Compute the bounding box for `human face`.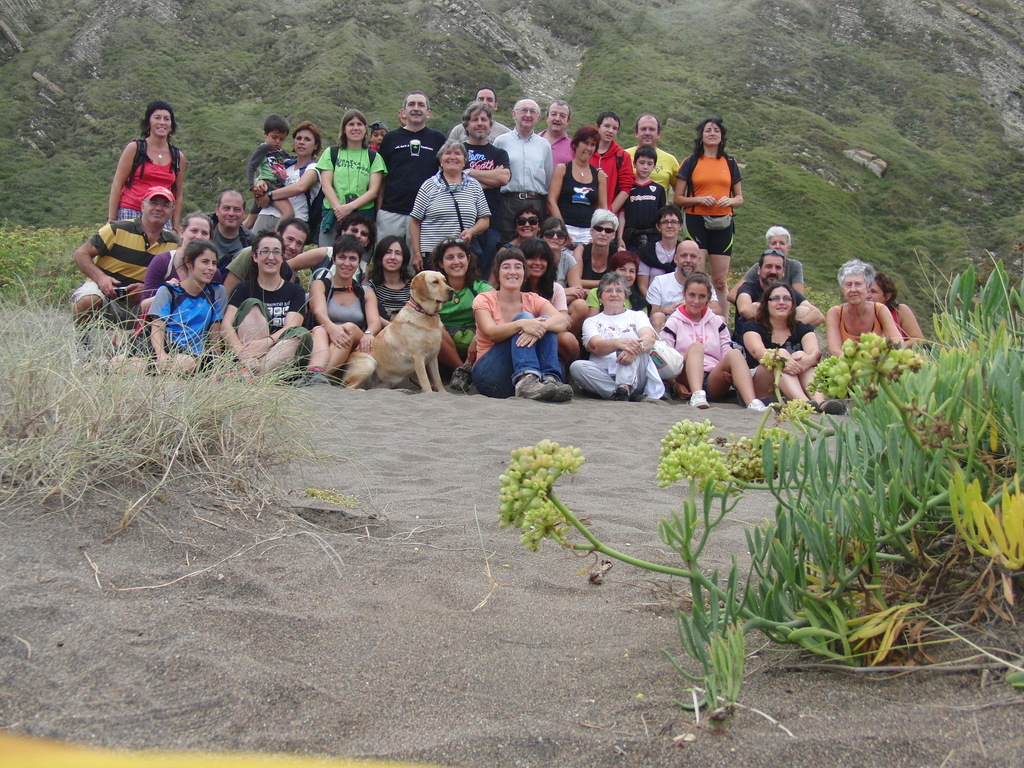
[438,245,470,277].
